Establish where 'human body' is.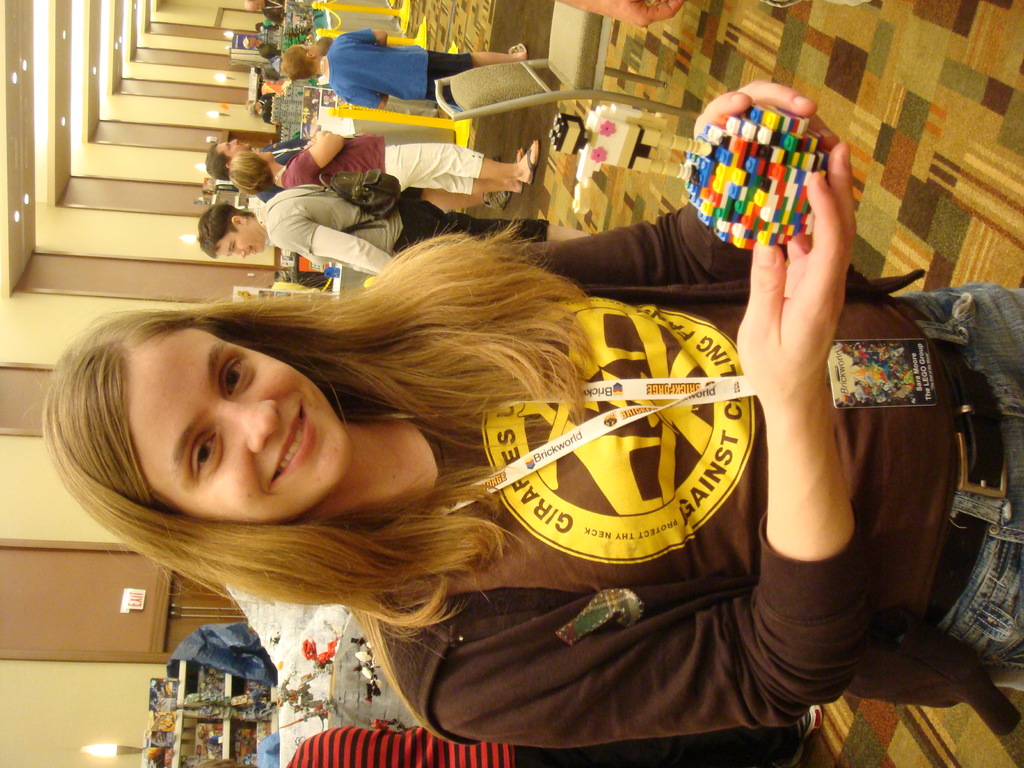
Established at box=[358, 77, 1023, 746].
